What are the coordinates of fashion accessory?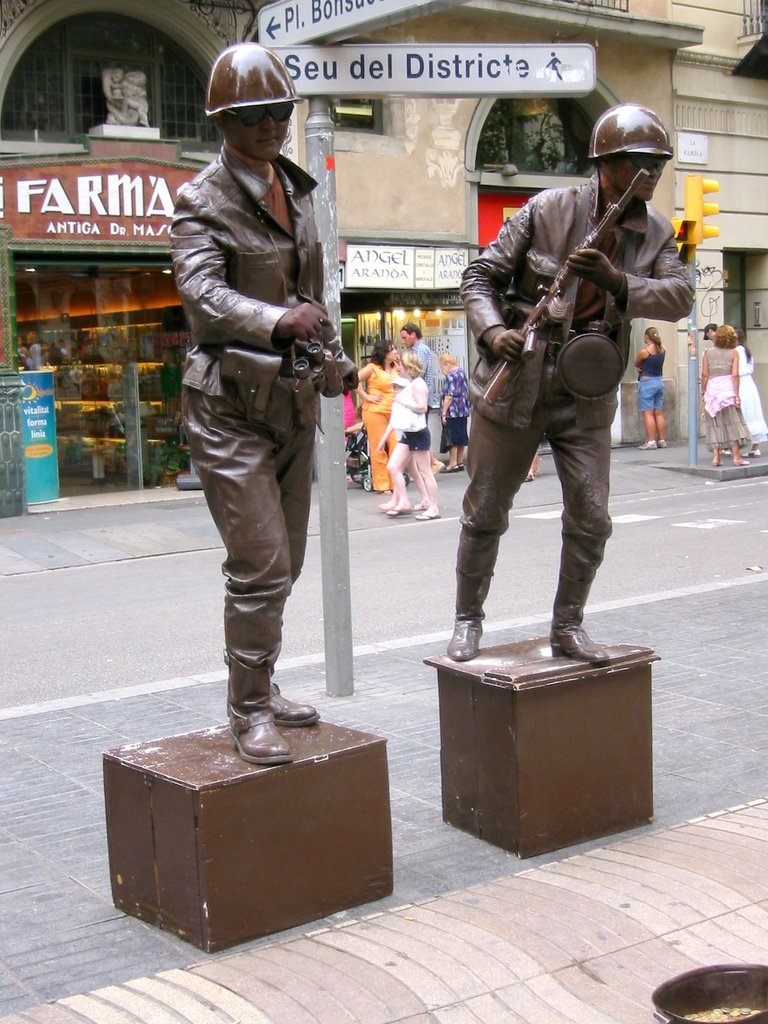
204,38,300,120.
